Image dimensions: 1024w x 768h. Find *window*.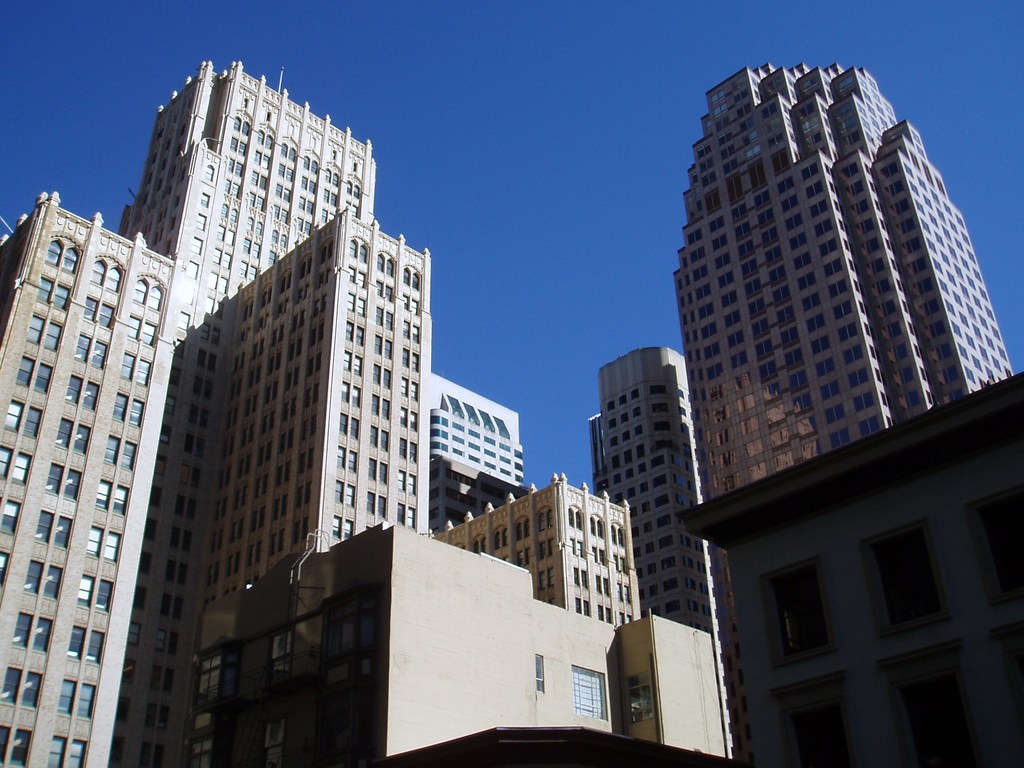
bbox(190, 712, 214, 767).
